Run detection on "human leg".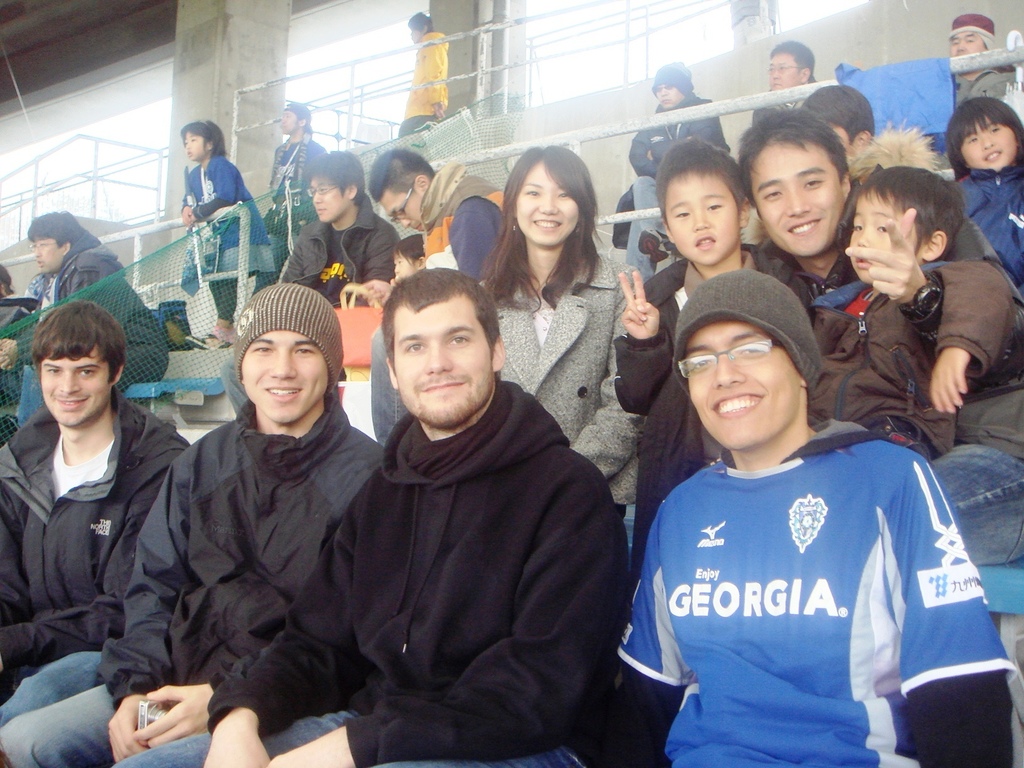
Result: 207/233/226/305.
